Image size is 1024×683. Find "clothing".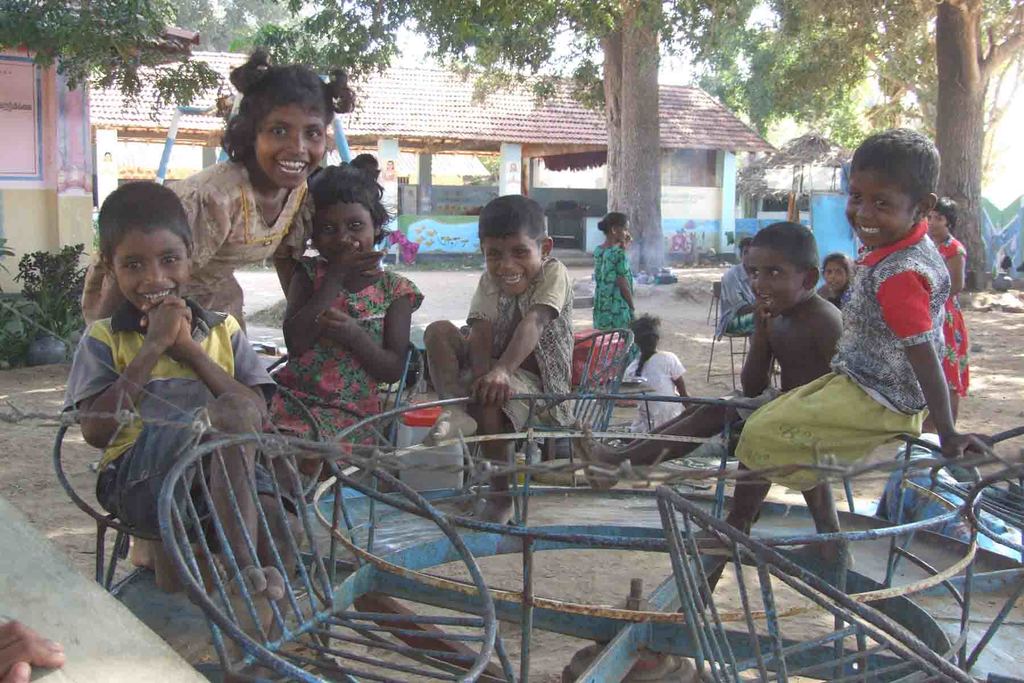
<box>623,344,687,432</box>.
